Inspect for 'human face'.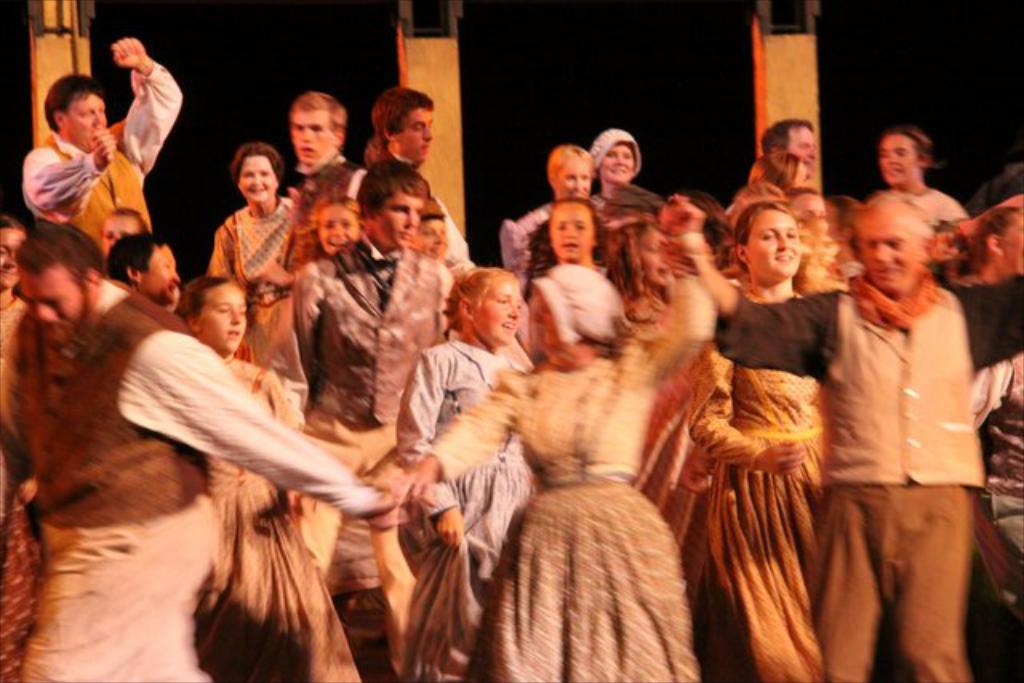
Inspection: 238, 157, 277, 205.
